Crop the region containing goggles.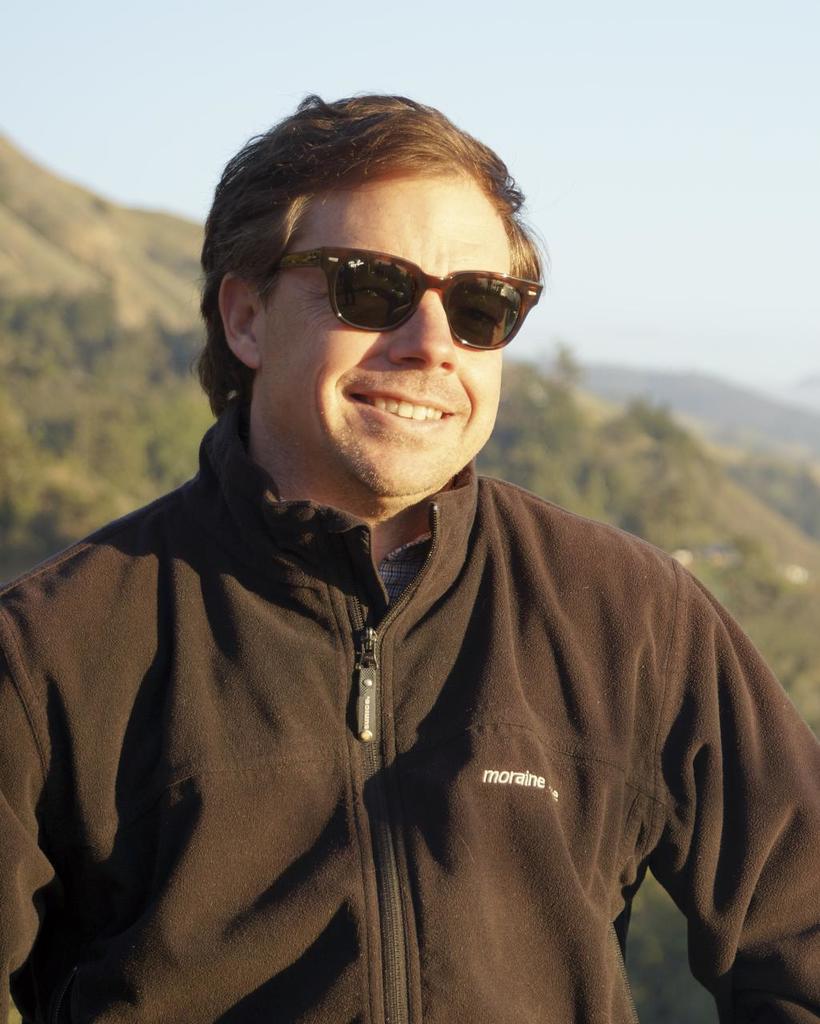
Crop region: region(255, 229, 542, 338).
